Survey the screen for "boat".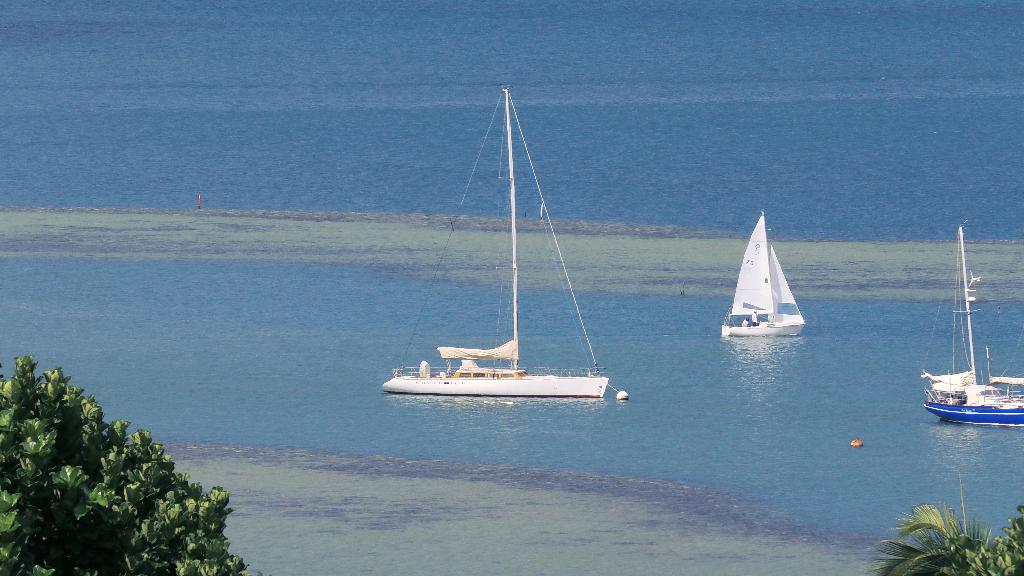
Survey found: x1=919 y1=220 x2=1023 y2=426.
